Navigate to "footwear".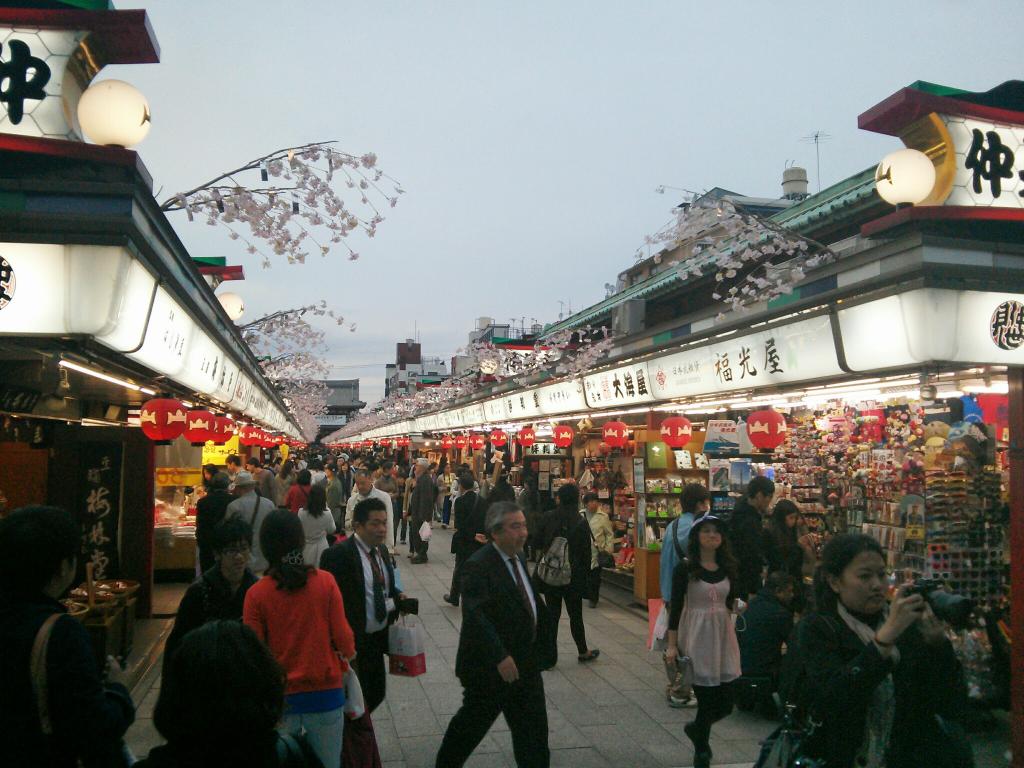
Navigation target: (412,556,429,564).
